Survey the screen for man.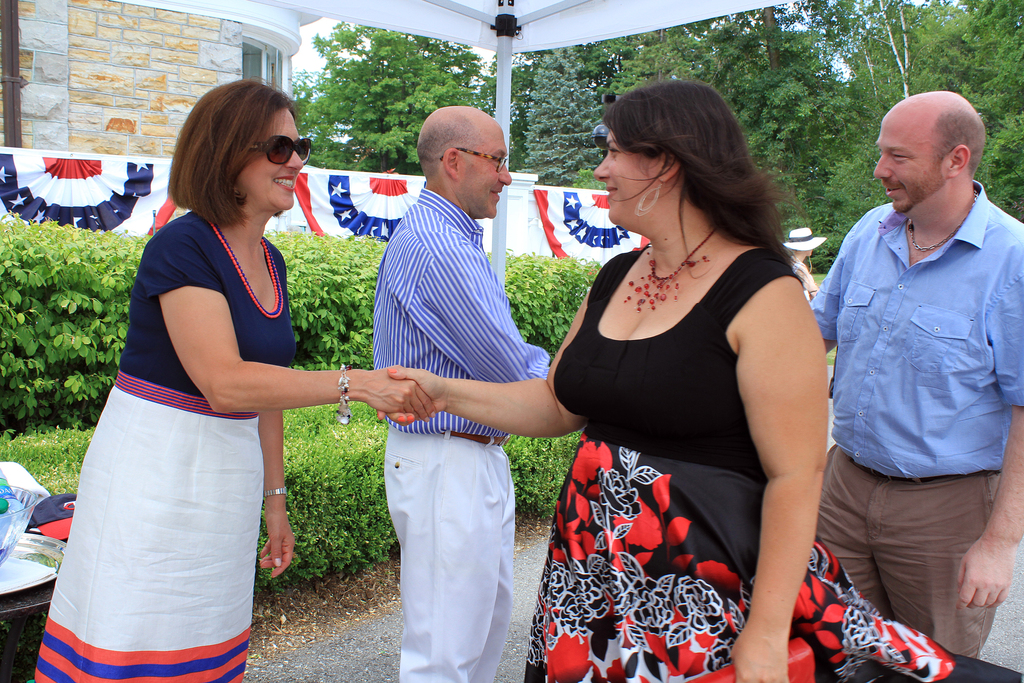
Survey found: (left=806, top=86, right=1023, bottom=682).
